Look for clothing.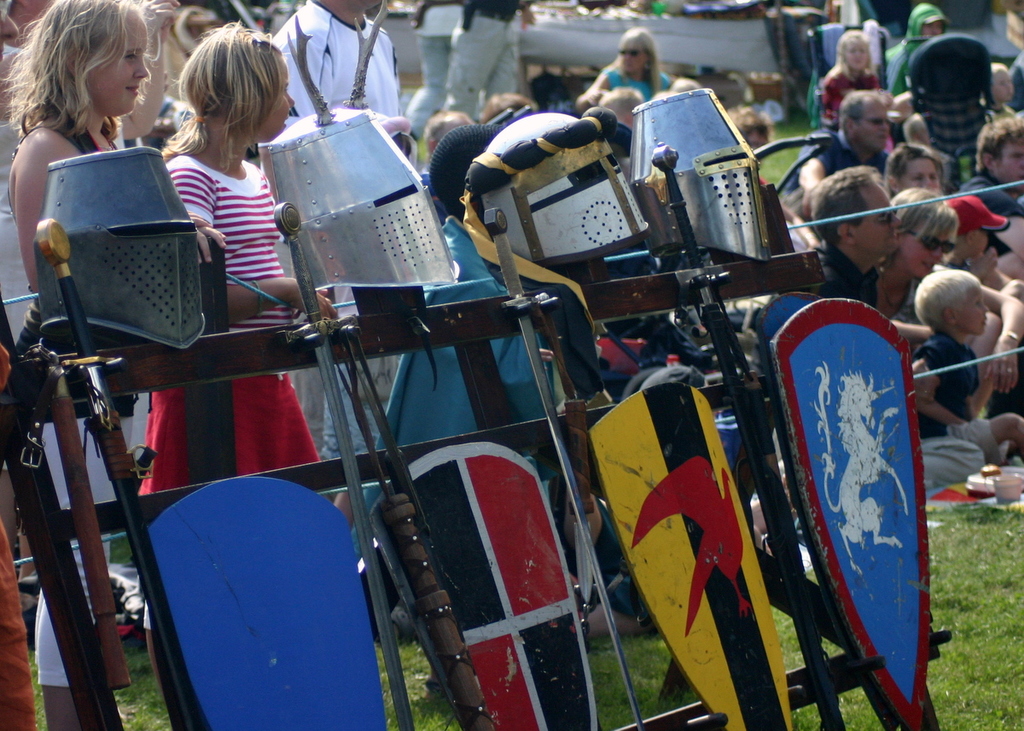
Found: select_region(916, 328, 997, 454).
